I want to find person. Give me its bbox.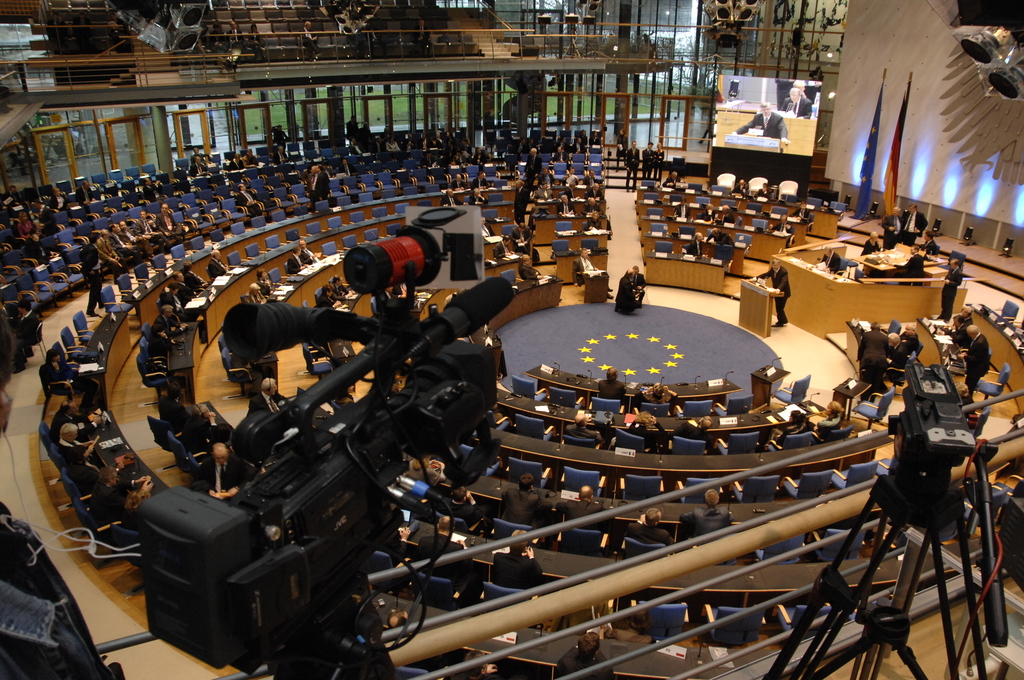
750,259,793,327.
